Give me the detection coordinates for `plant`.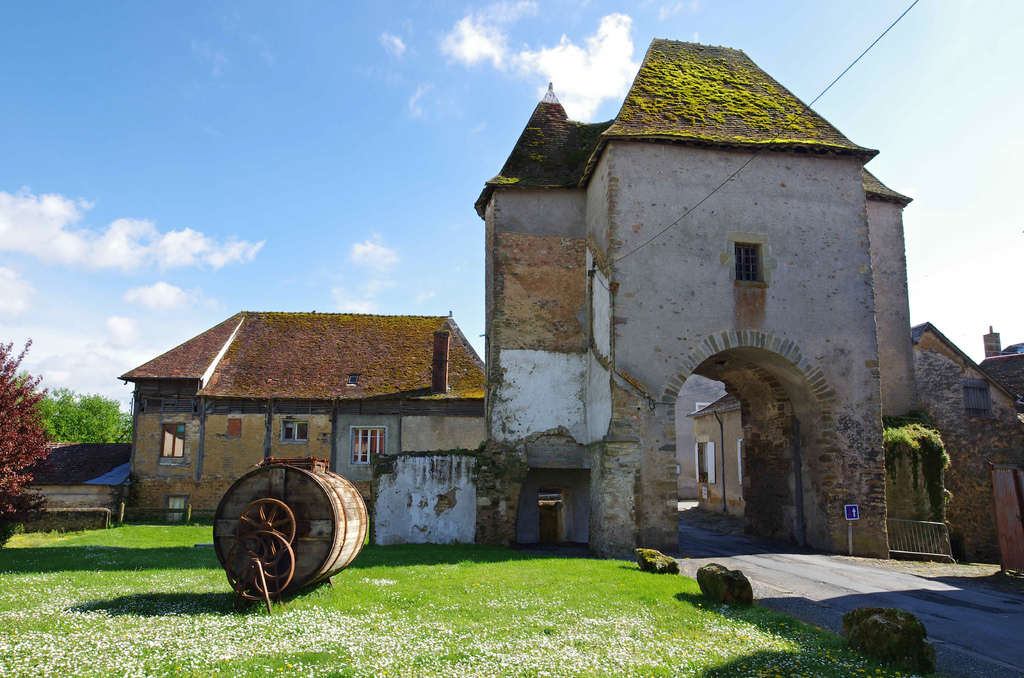
(left=454, top=441, right=462, bottom=453).
